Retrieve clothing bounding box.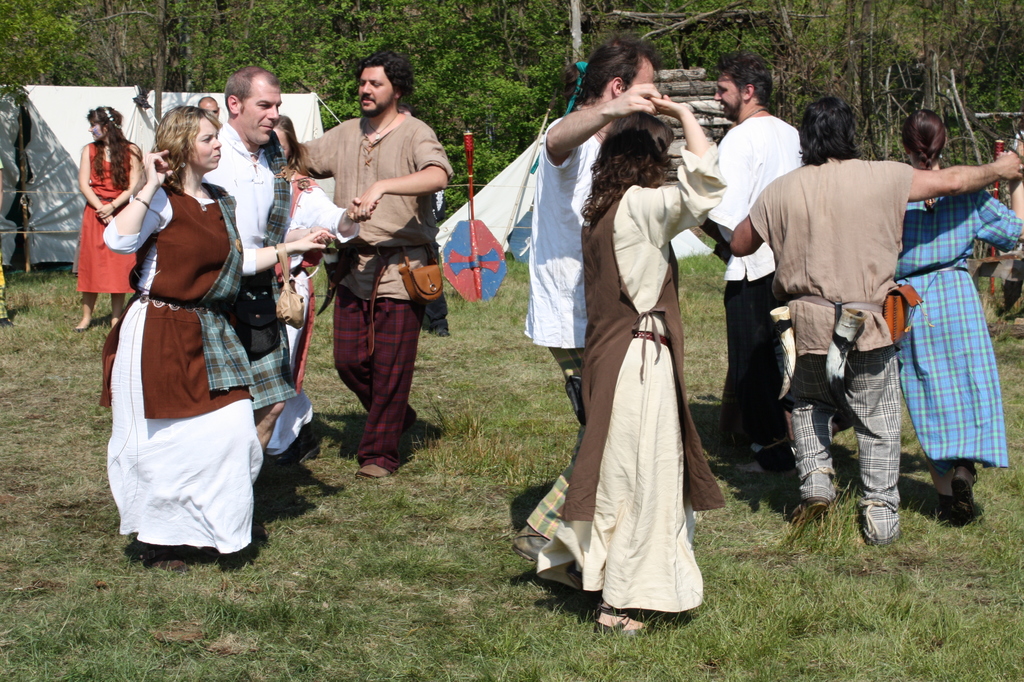
Bounding box: bbox=[76, 133, 136, 293].
